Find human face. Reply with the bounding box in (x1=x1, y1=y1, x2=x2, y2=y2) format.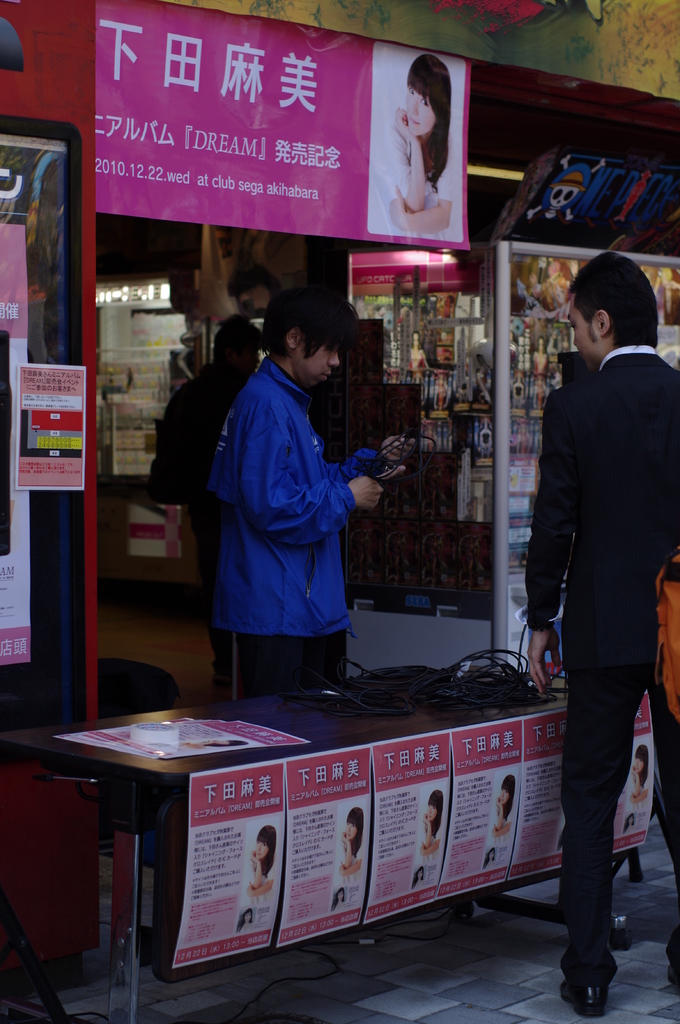
(x1=345, y1=821, x2=357, y2=840).
